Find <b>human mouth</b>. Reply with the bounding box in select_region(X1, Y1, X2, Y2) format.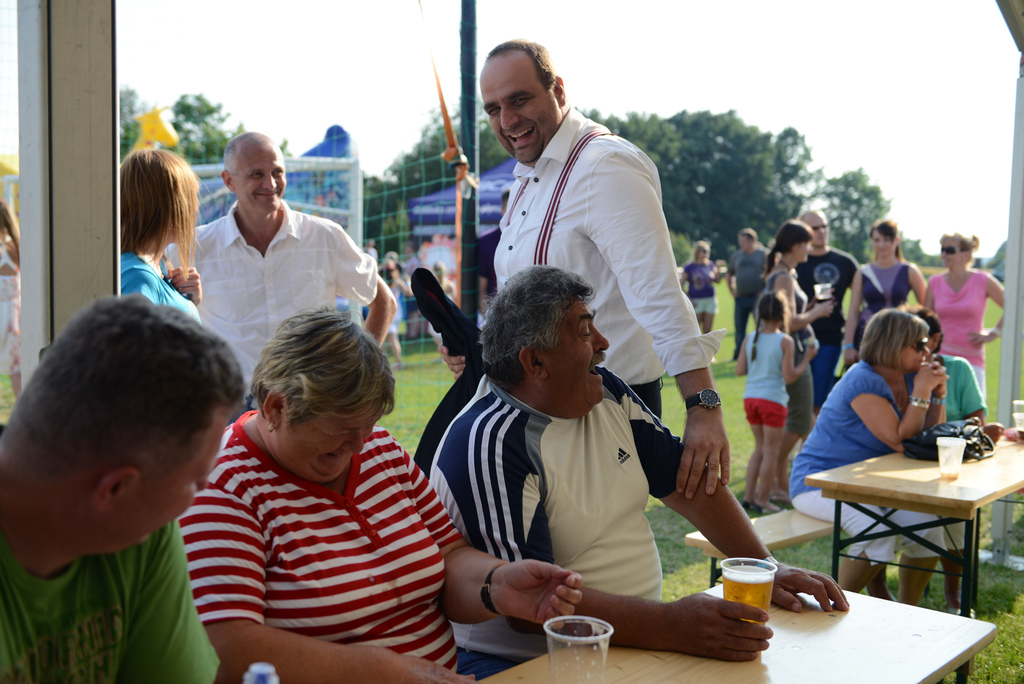
select_region(916, 359, 927, 364).
